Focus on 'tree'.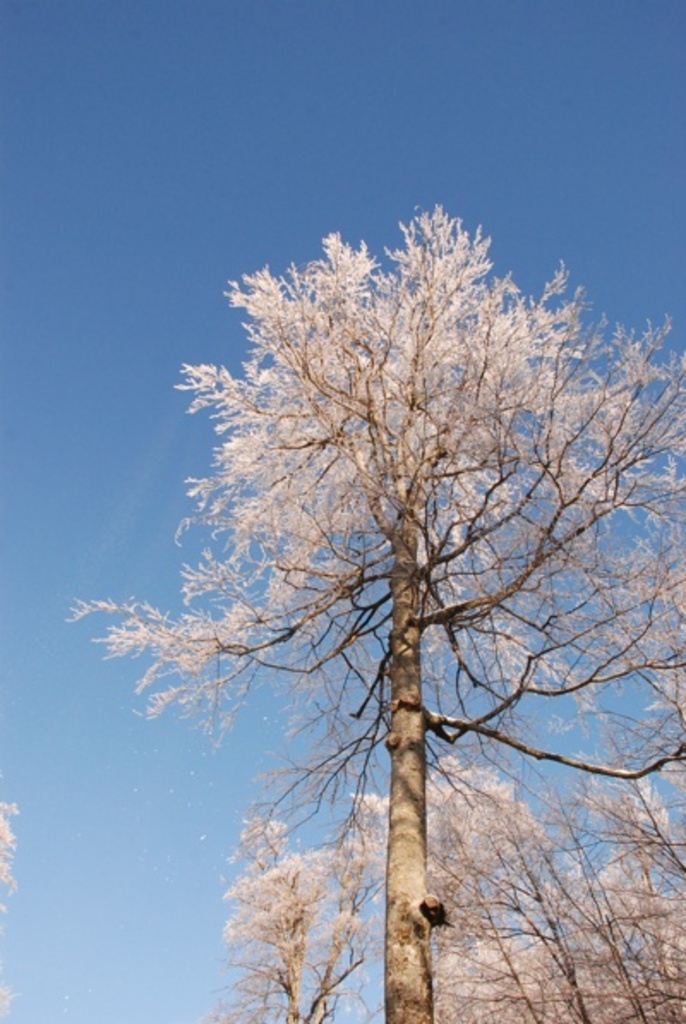
Focused at Rect(223, 816, 377, 1022).
